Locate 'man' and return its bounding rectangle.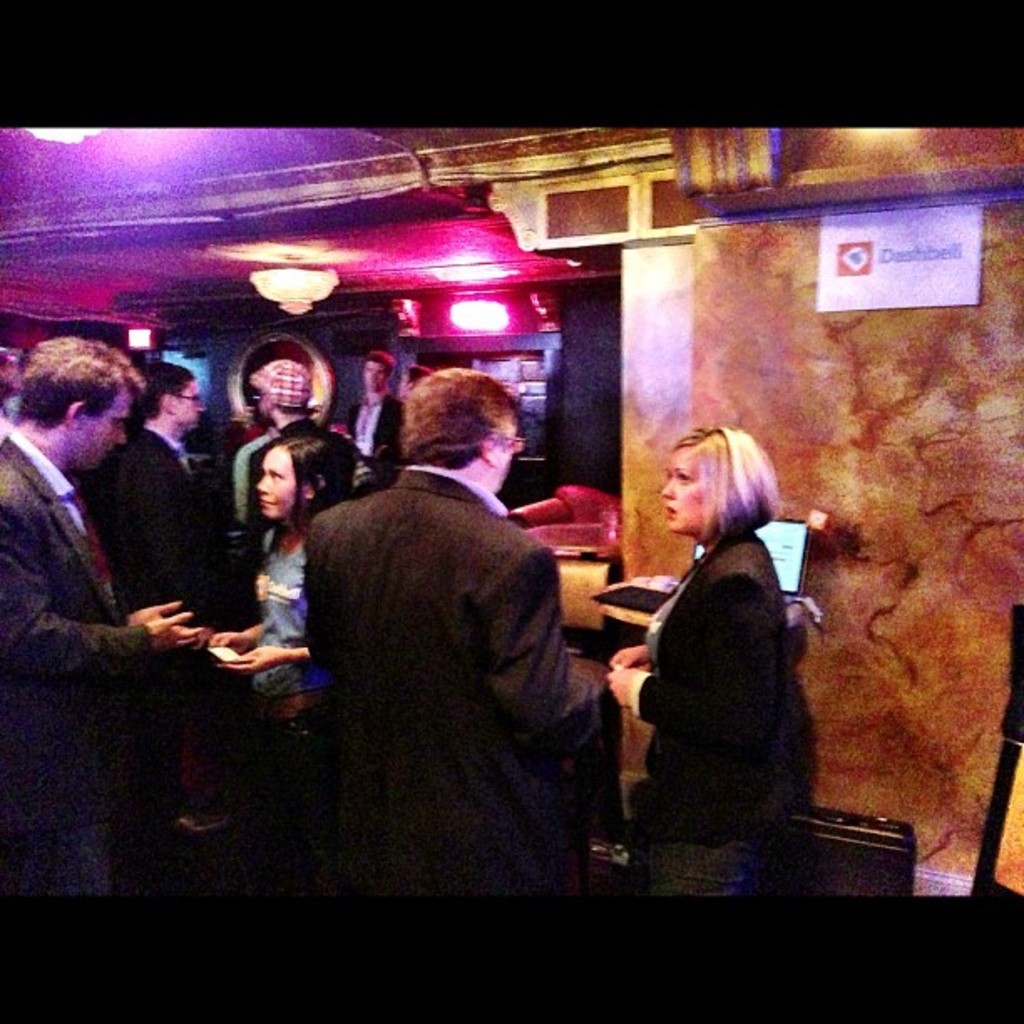
<region>92, 363, 264, 646</region>.
